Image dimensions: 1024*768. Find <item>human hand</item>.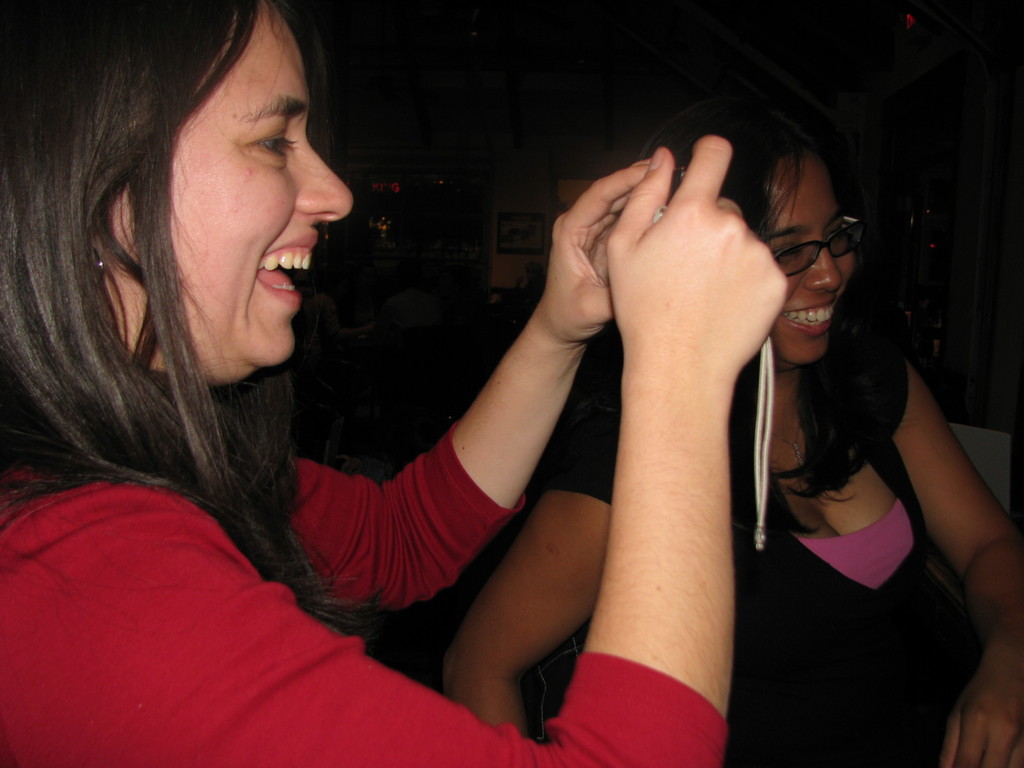
bbox(936, 648, 1023, 767).
